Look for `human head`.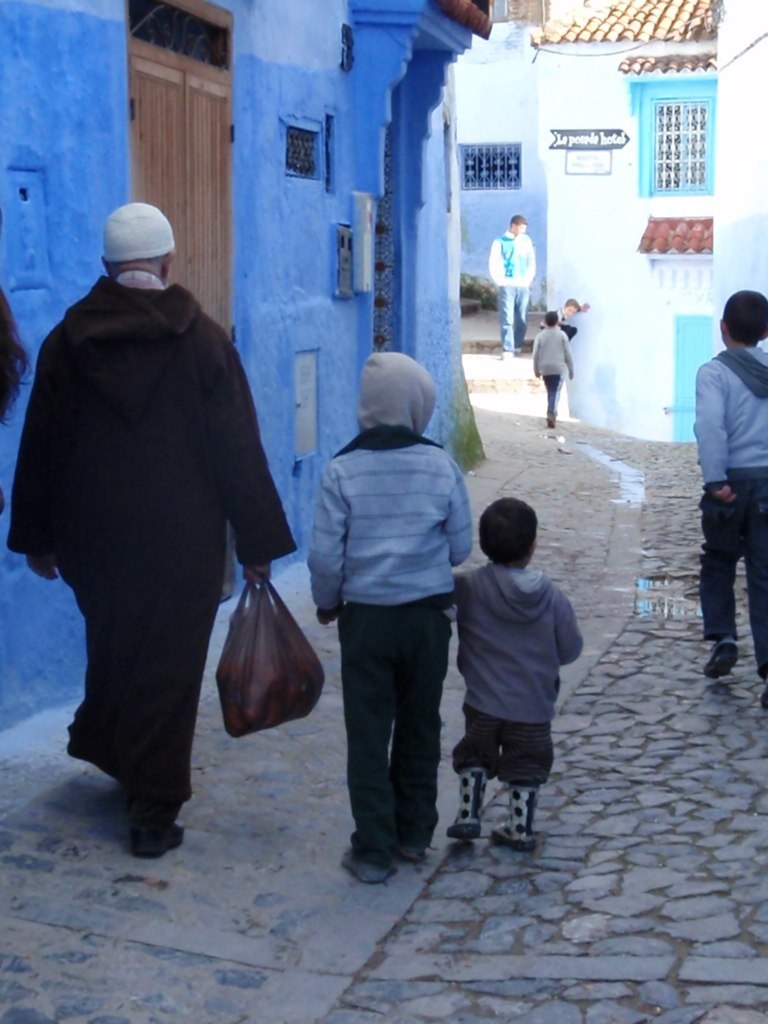
Found: detection(716, 288, 767, 350).
